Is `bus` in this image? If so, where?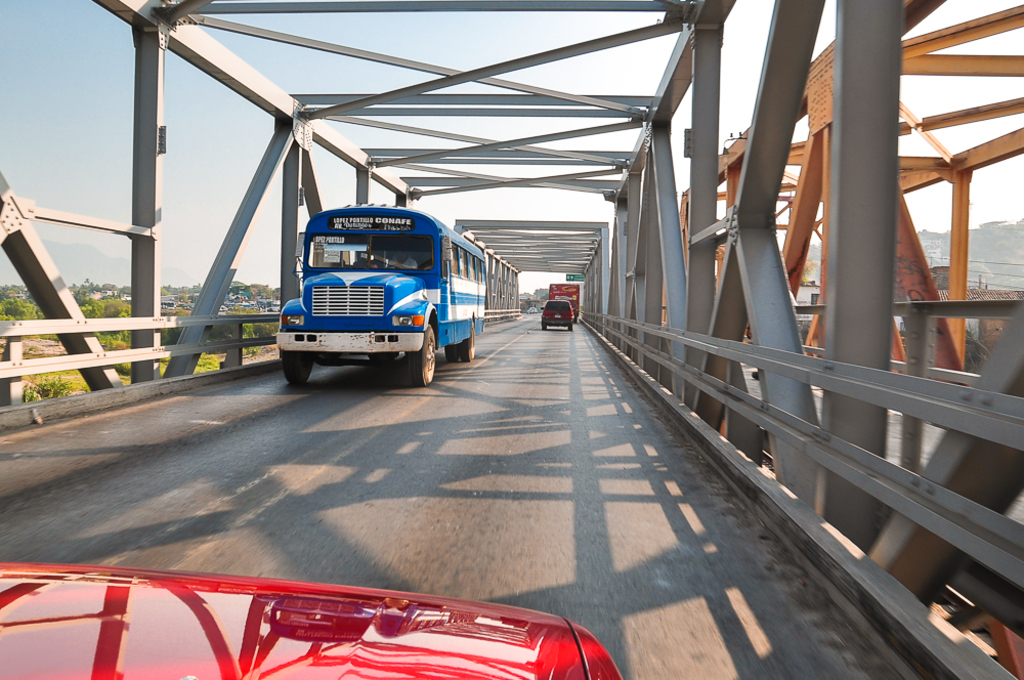
Yes, at (x1=275, y1=202, x2=485, y2=385).
